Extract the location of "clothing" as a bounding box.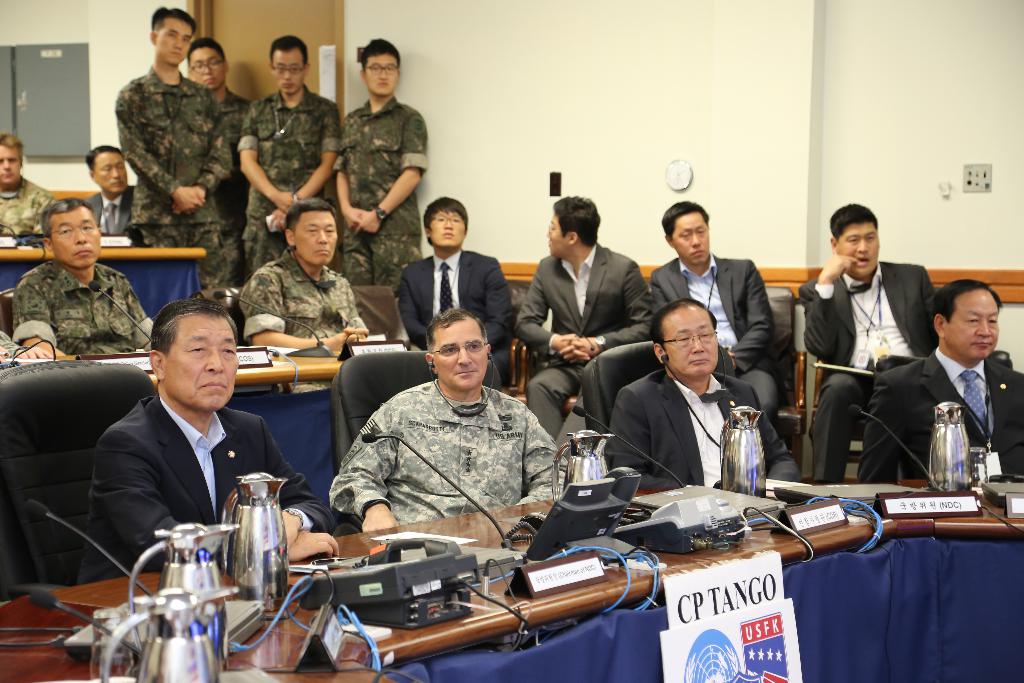
x1=1, y1=172, x2=54, y2=238.
